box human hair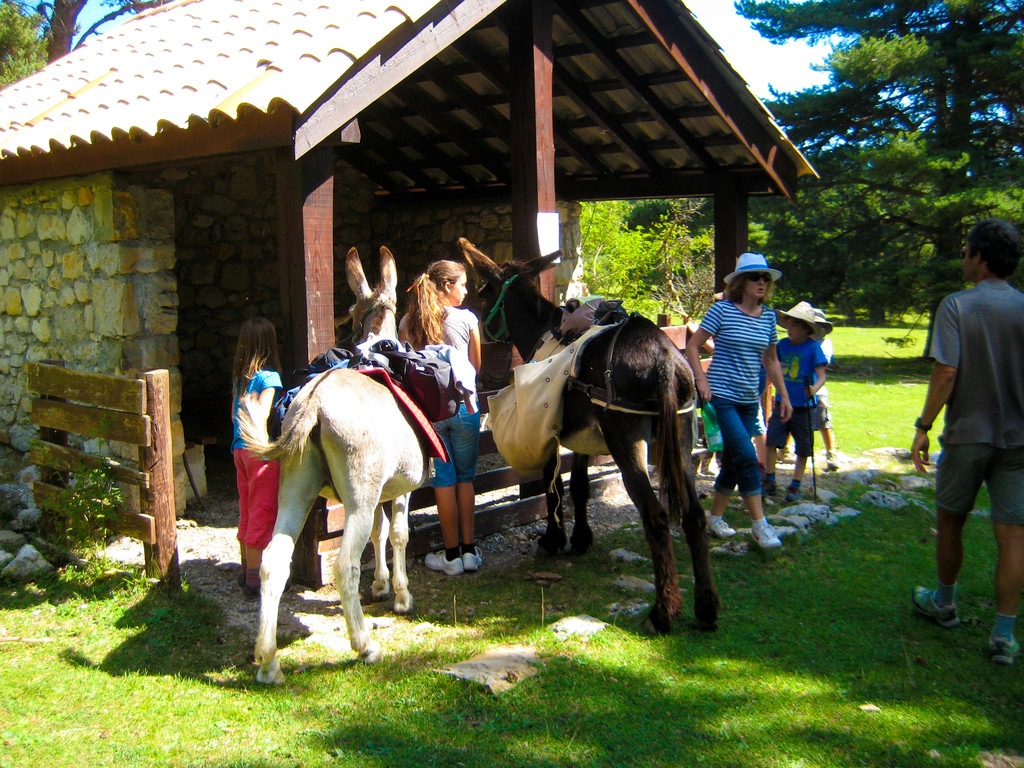
region(724, 273, 773, 304)
